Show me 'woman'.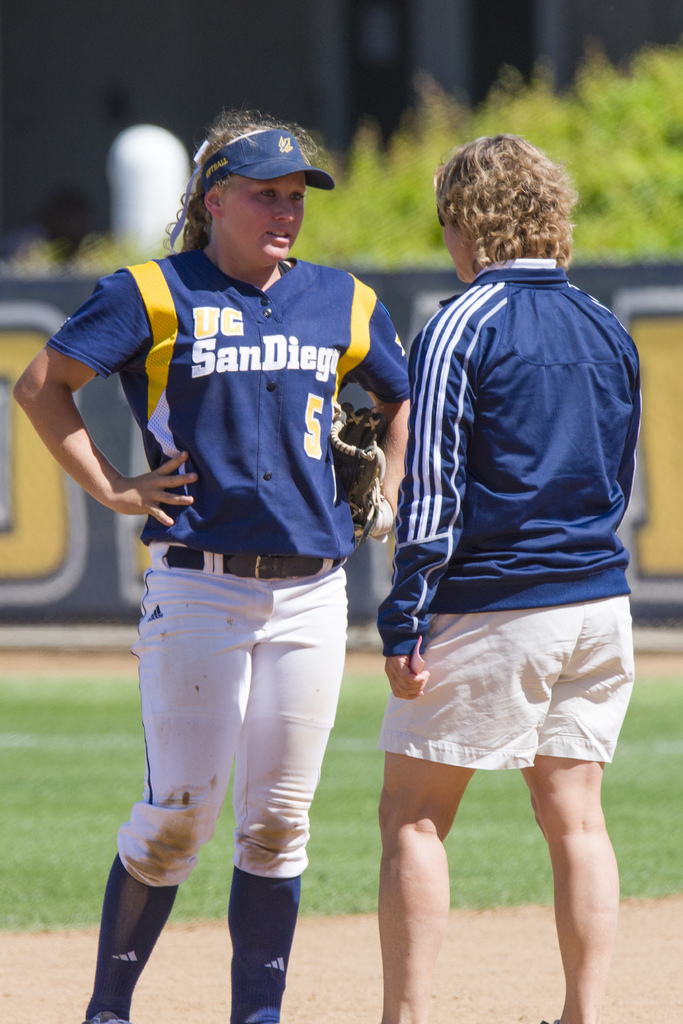
'woman' is here: 375 134 628 1023.
